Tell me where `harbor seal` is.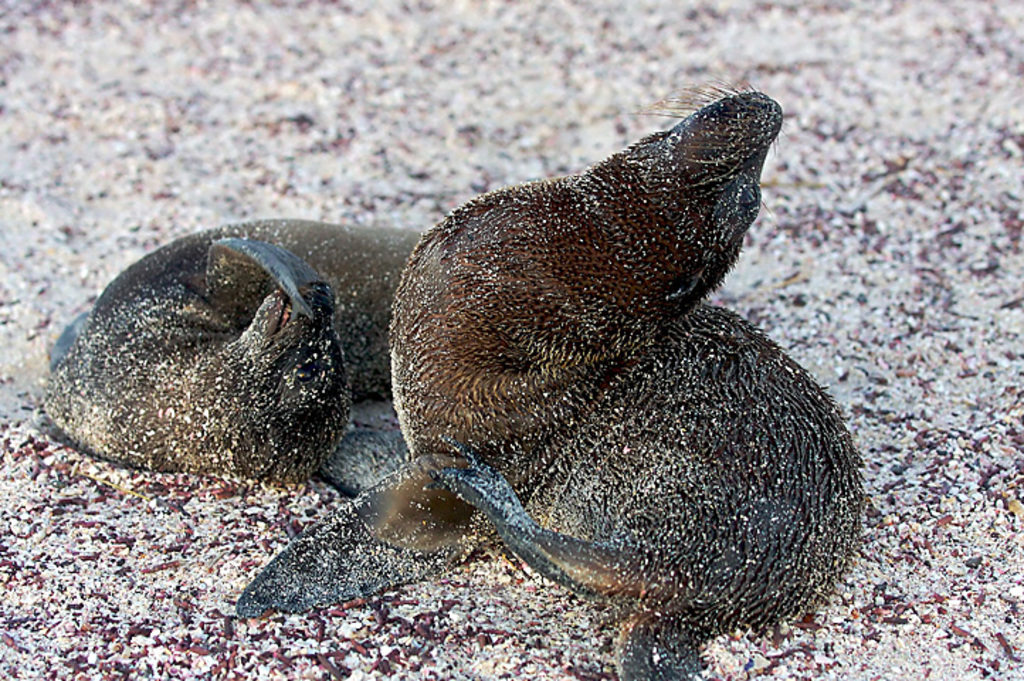
`harbor seal` is at bbox=[40, 216, 427, 498].
